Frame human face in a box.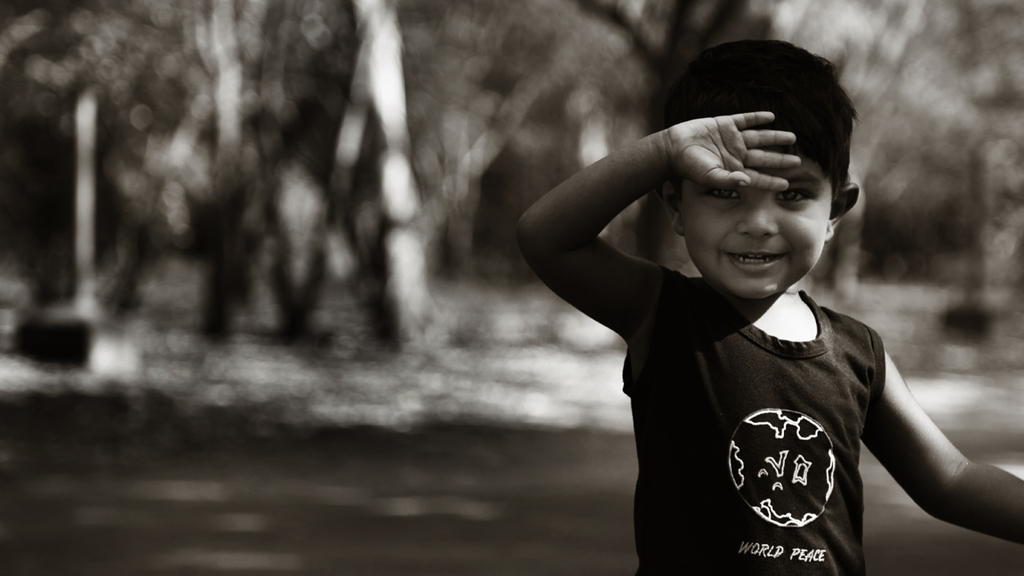
x1=677, y1=156, x2=831, y2=307.
